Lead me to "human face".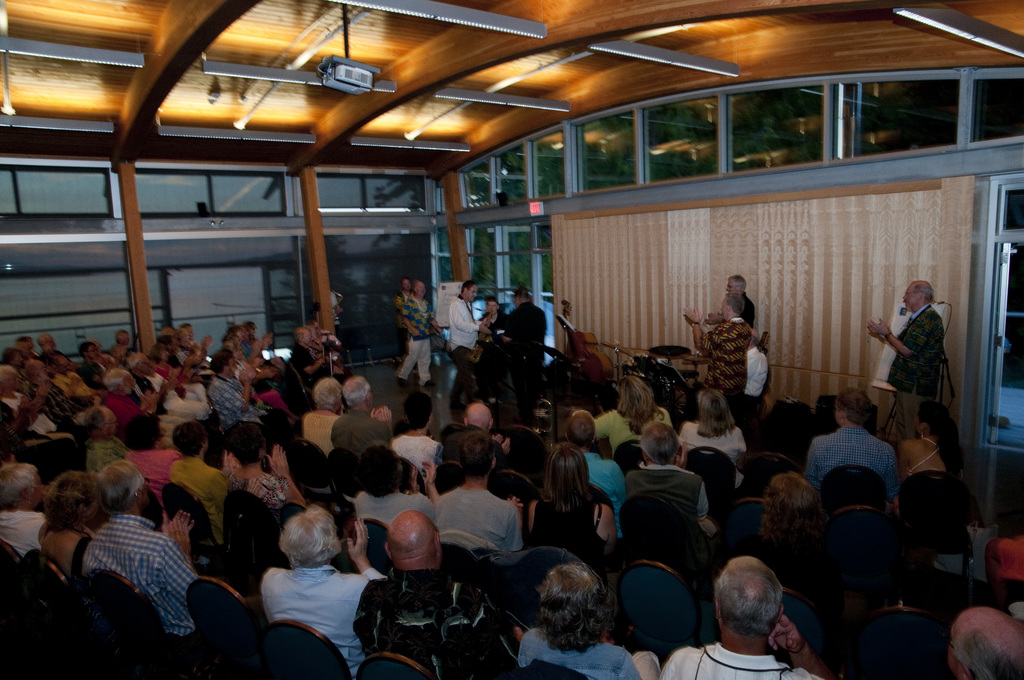
Lead to x1=138 y1=482 x2=151 y2=509.
